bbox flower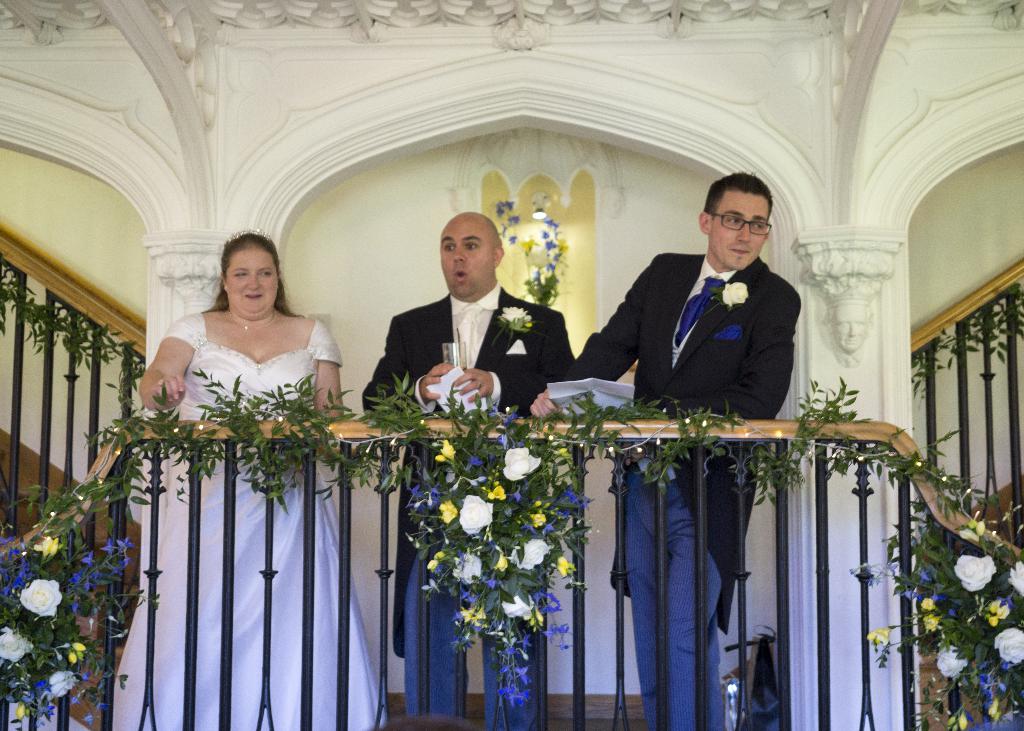
[left=959, top=526, right=980, bottom=543]
